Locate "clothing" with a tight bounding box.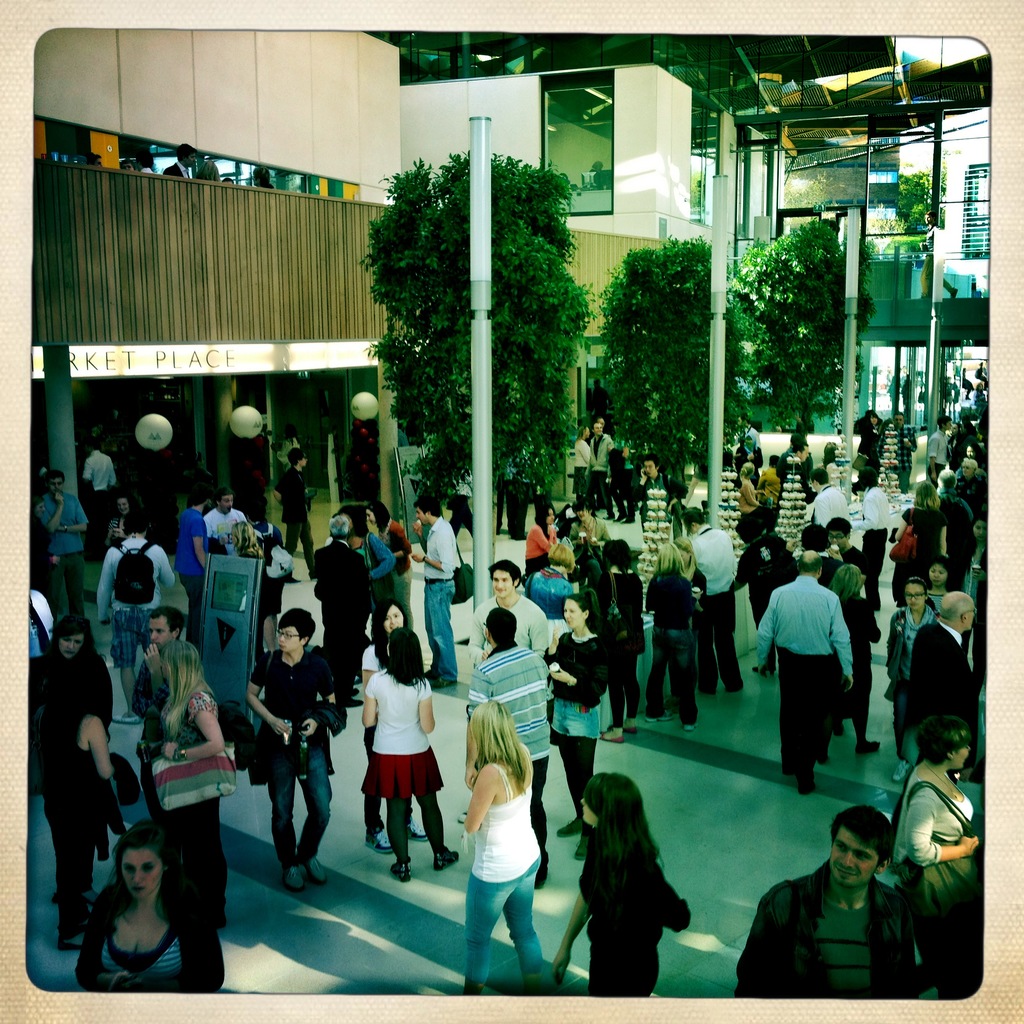
<region>166, 685, 236, 936</region>.
